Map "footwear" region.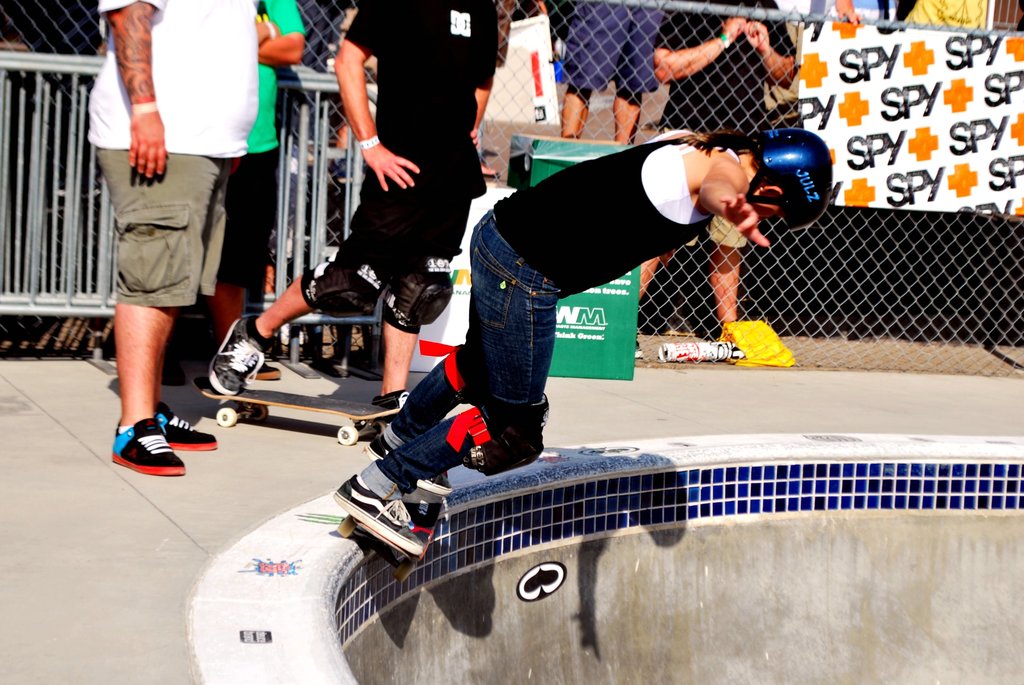
Mapped to x1=373 y1=419 x2=407 y2=450.
